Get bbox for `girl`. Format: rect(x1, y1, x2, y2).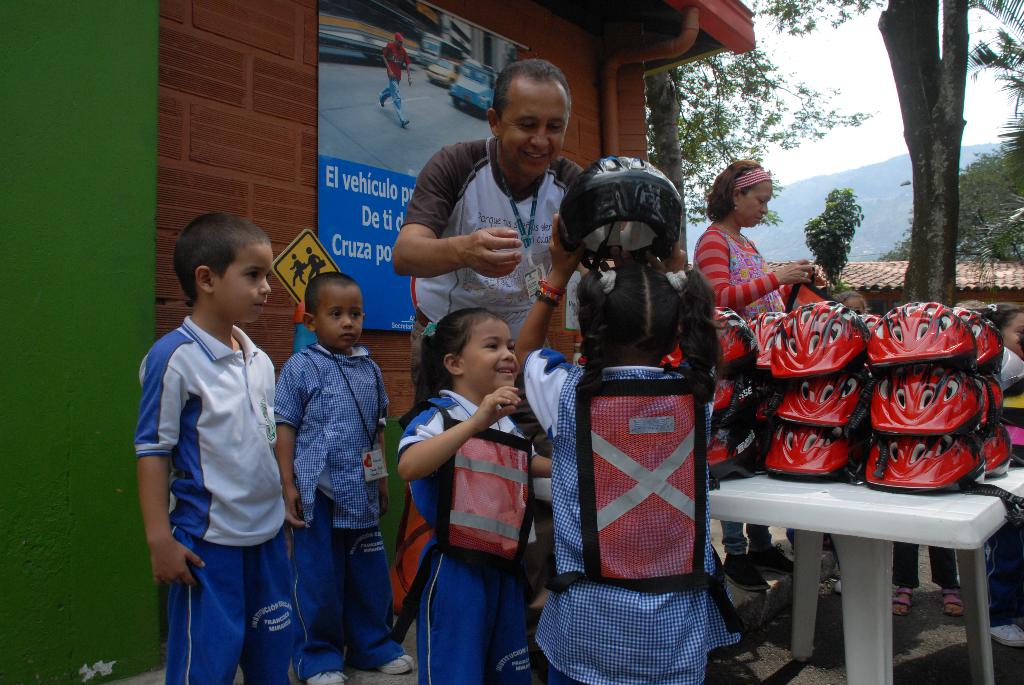
rect(400, 311, 550, 679).
